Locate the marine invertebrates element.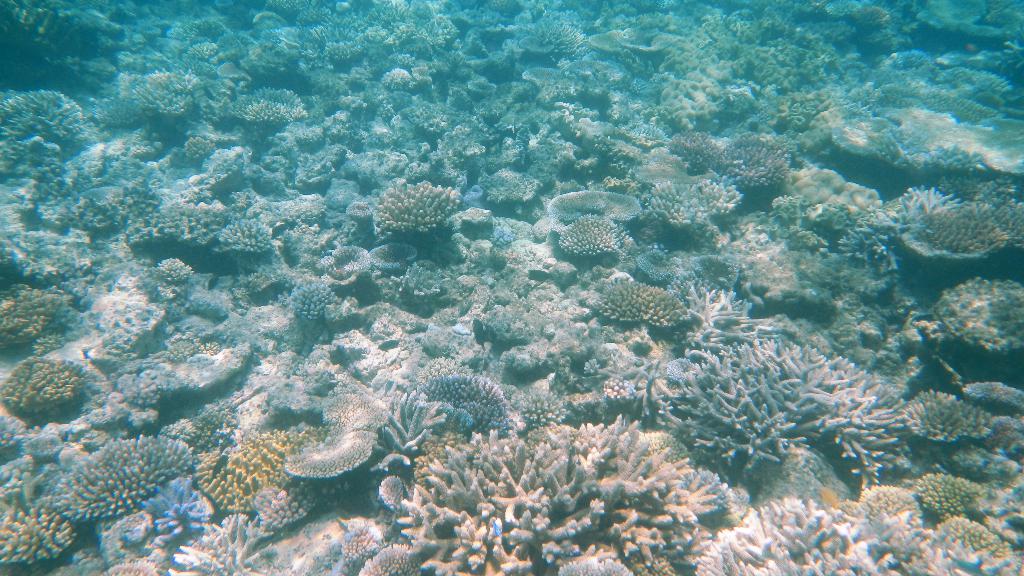
Element bbox: l=808, t=0, r=871, b=19.
